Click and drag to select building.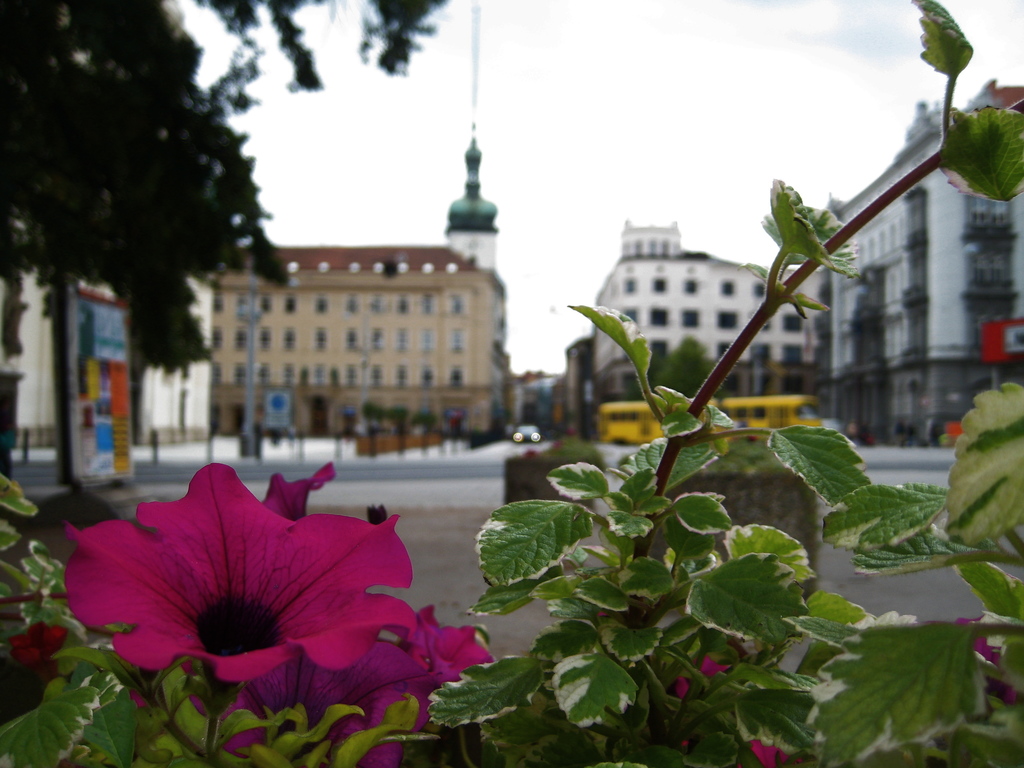
Selection: <box>582,224,817,426</box>.
